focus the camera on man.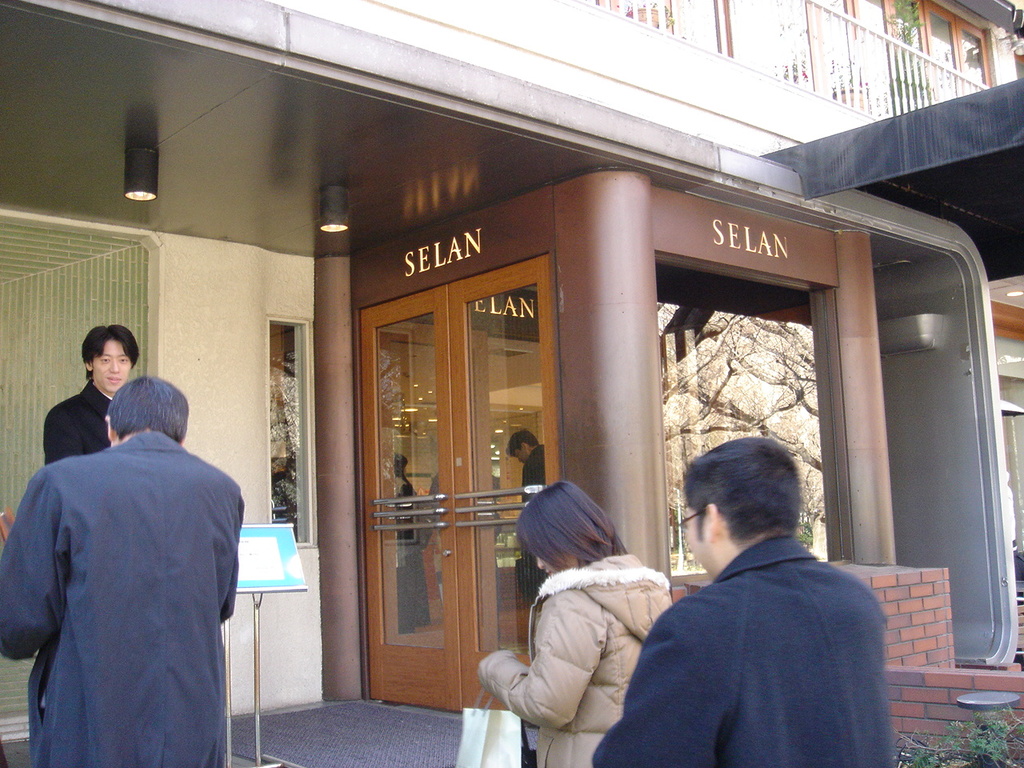
Focus region: (39, 319, 147, 466).
